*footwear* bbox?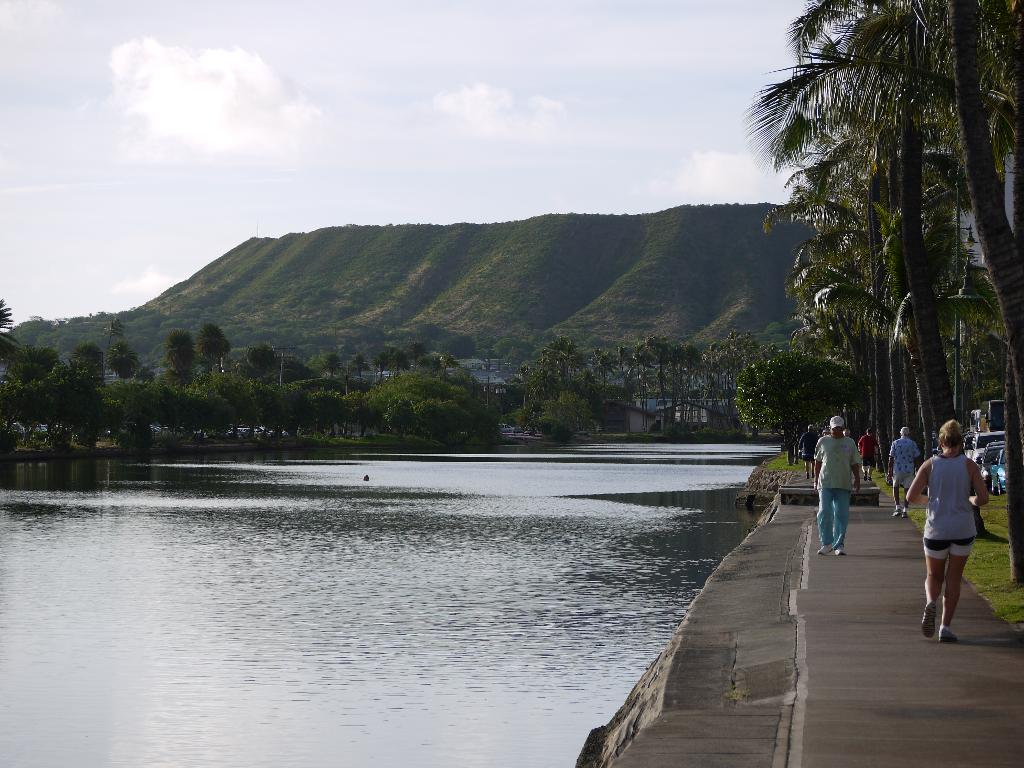
crop(921, 600, 938, 635)
